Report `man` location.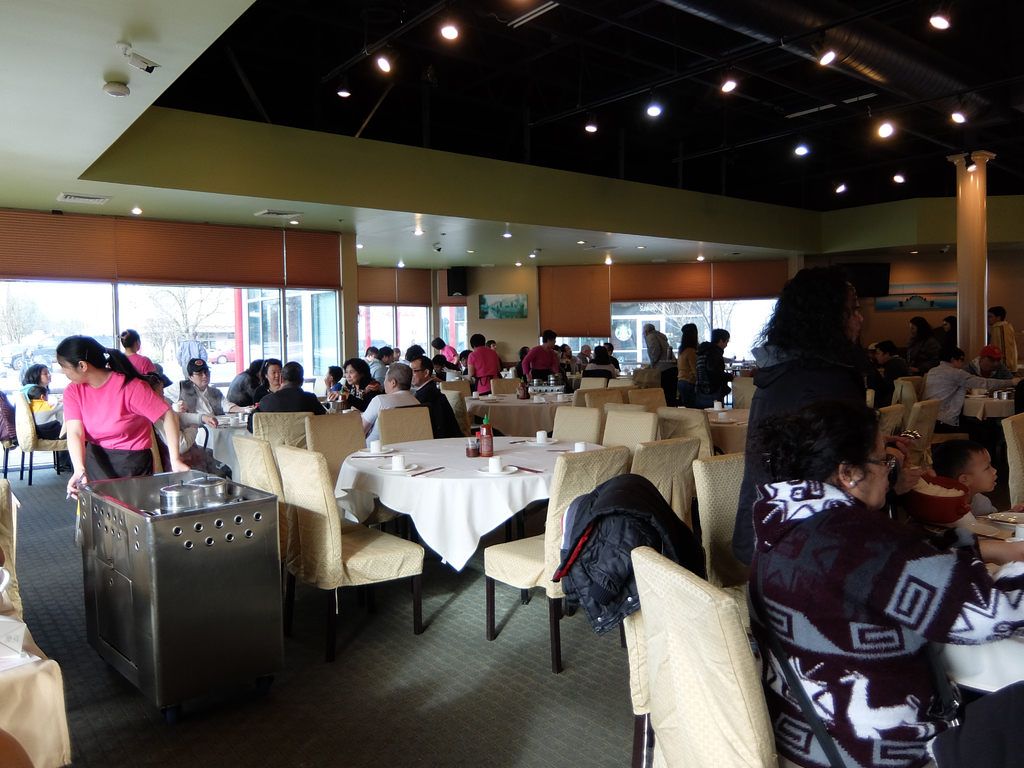
Report: [left=484, top=339, right=508, bottom=378].
